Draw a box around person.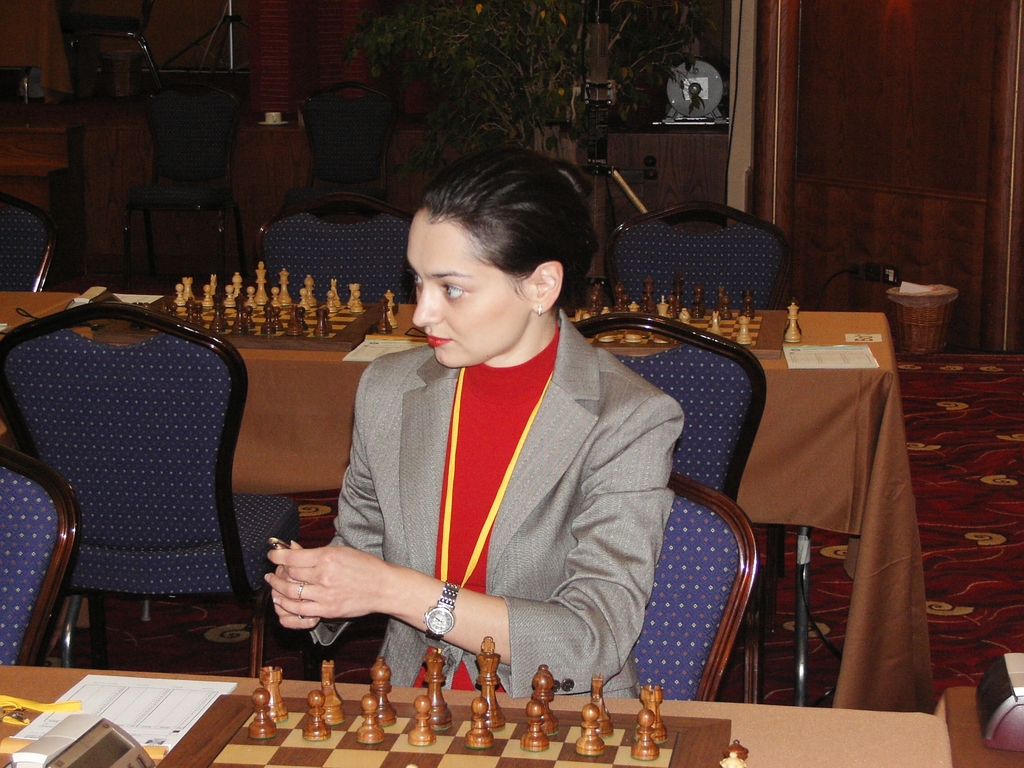
locate(685, 80, 705, 109).
